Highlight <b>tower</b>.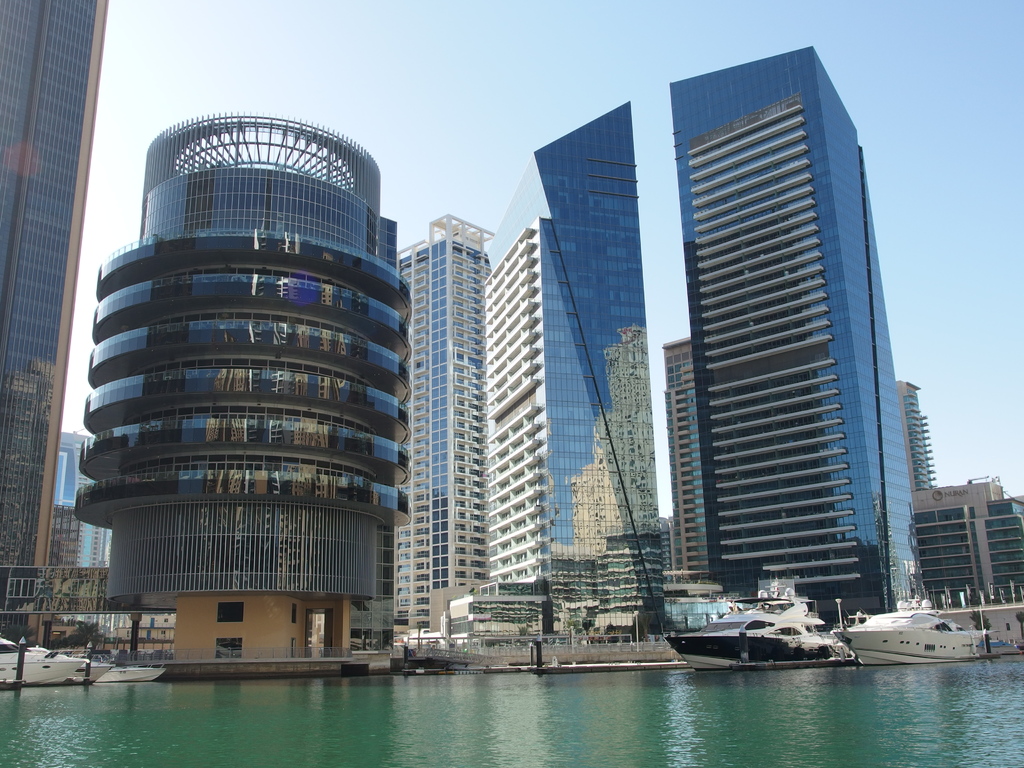
Highlighted region: (474,98,657,609).
